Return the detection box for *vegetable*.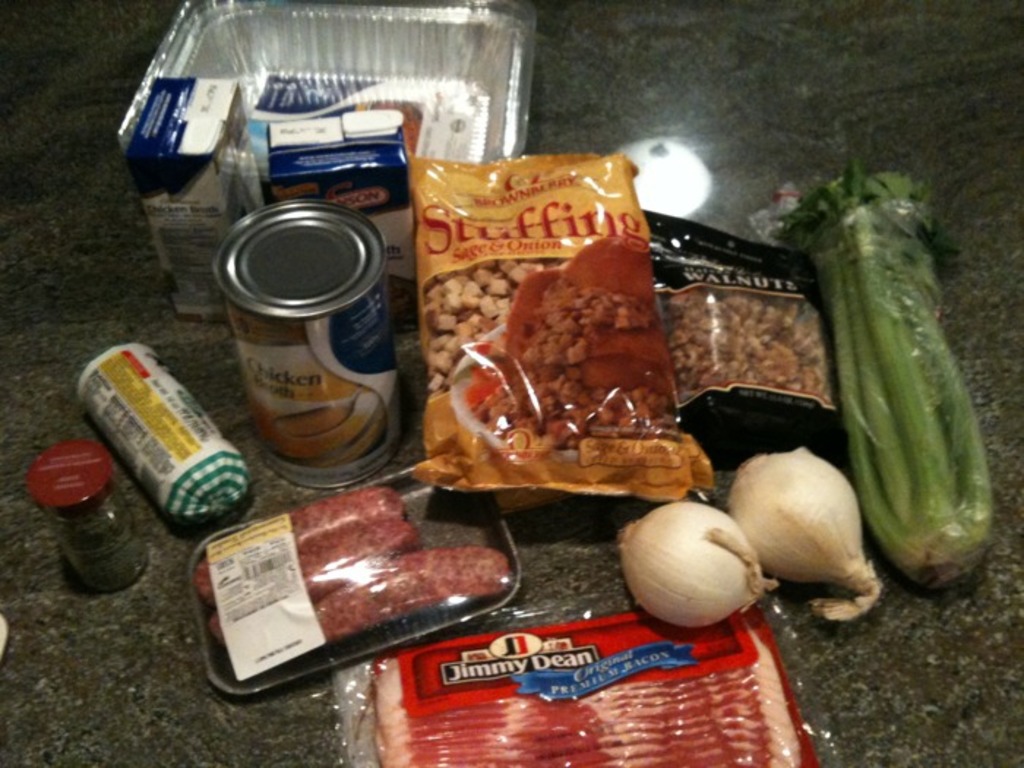
{"x1": 616, "y1": 499, "x2": 768, "y2": 628}.
